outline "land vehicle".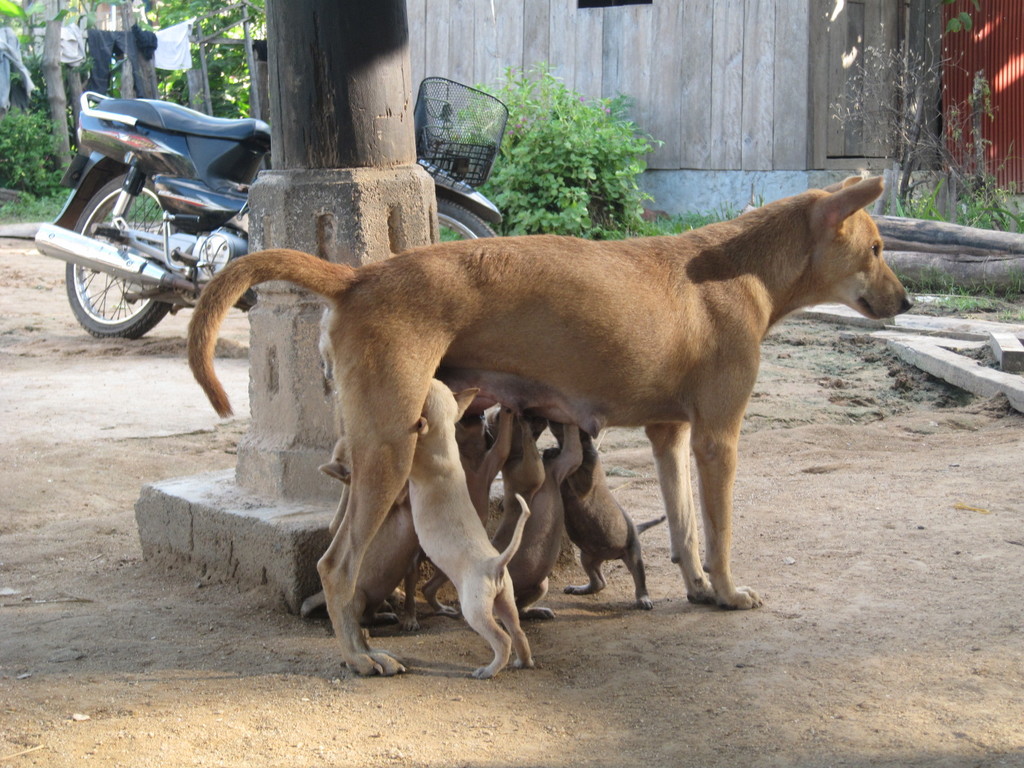
Outline: x1=46 y1=90 x2=288 y2=350.
